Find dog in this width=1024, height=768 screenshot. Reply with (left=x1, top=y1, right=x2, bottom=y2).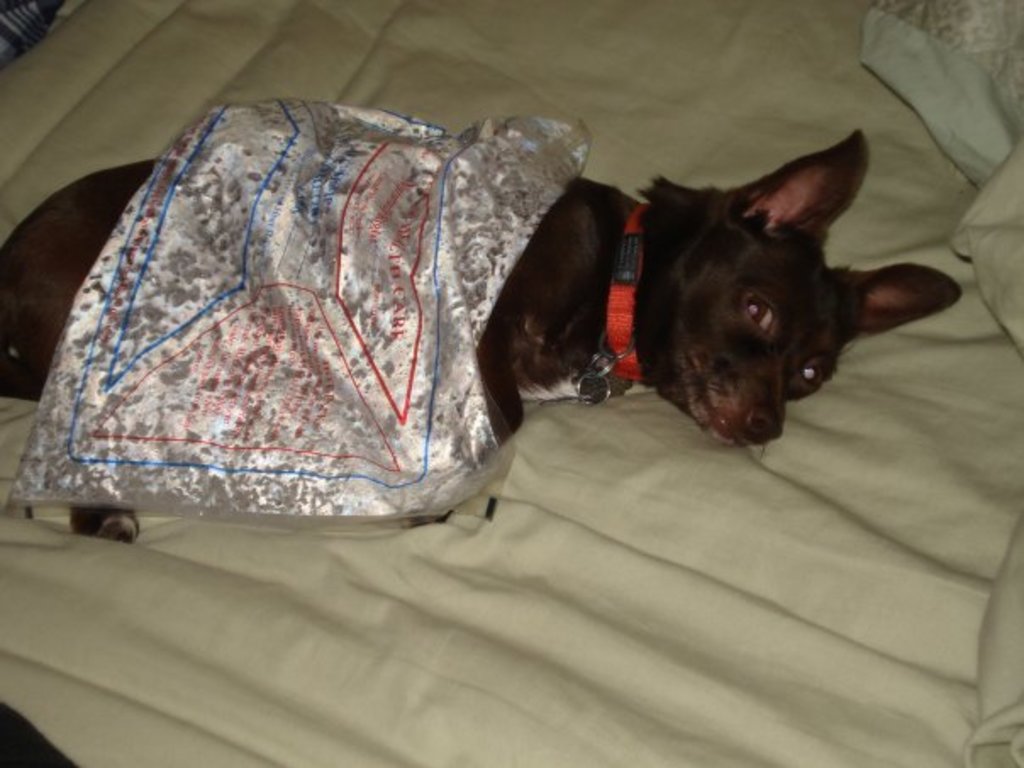
(left=0, top=127, right=961, bottom=549).
